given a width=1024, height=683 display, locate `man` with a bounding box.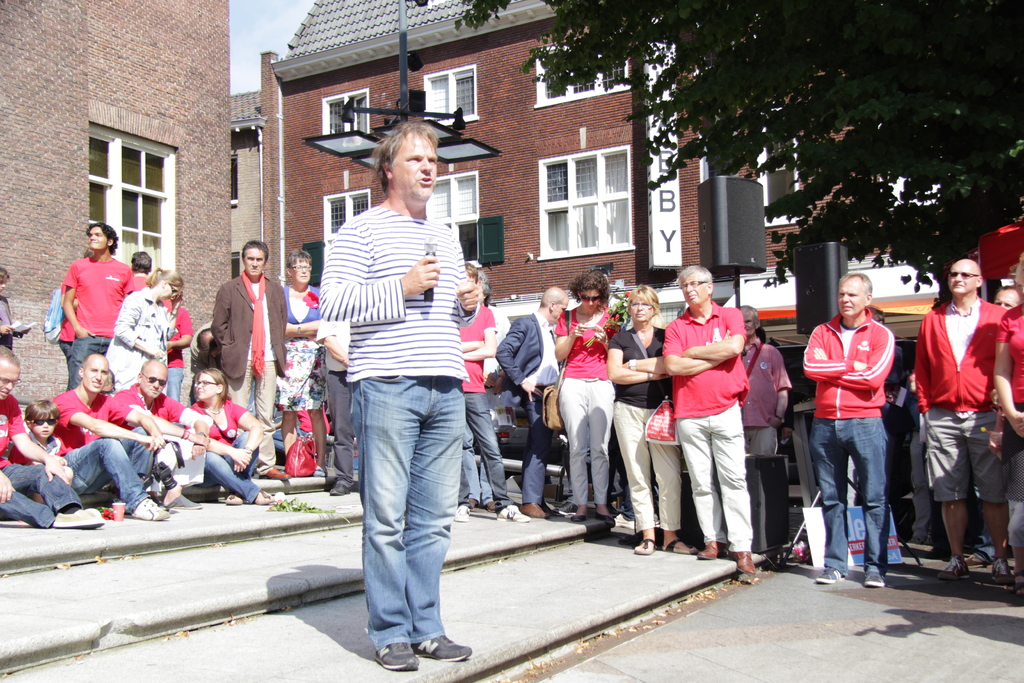
Located: {"x1": 661, "y1": 263, "x2": 757, "y2": 577}.
